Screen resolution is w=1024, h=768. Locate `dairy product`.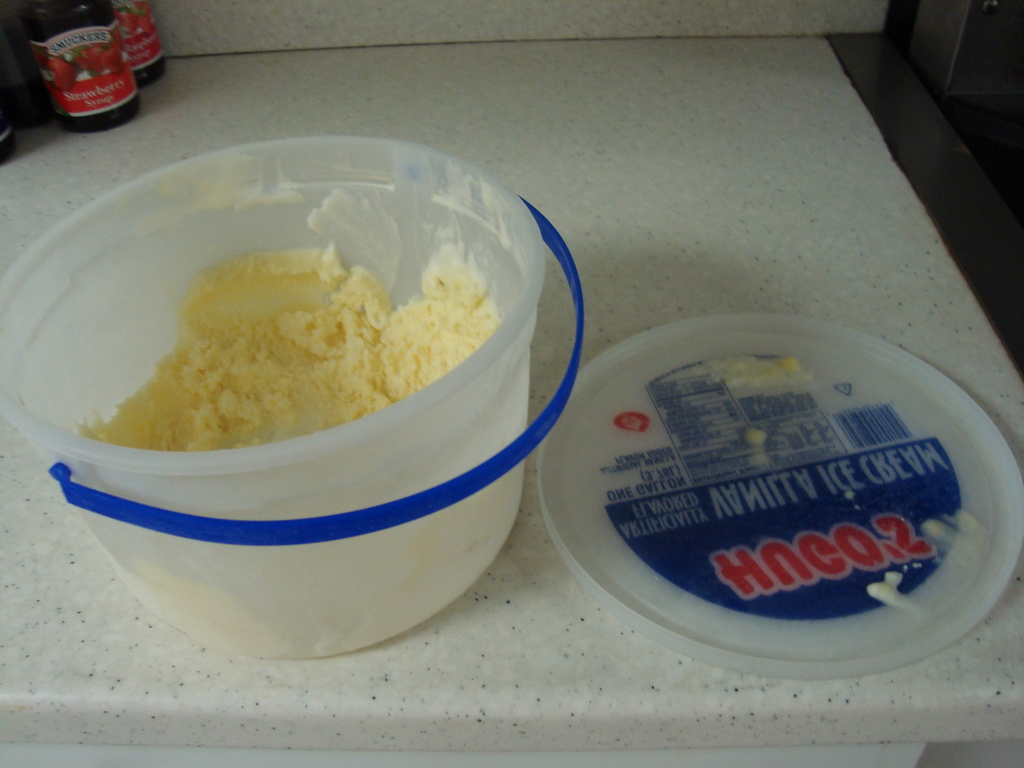
l=79, t=173, r=541, b=435.
